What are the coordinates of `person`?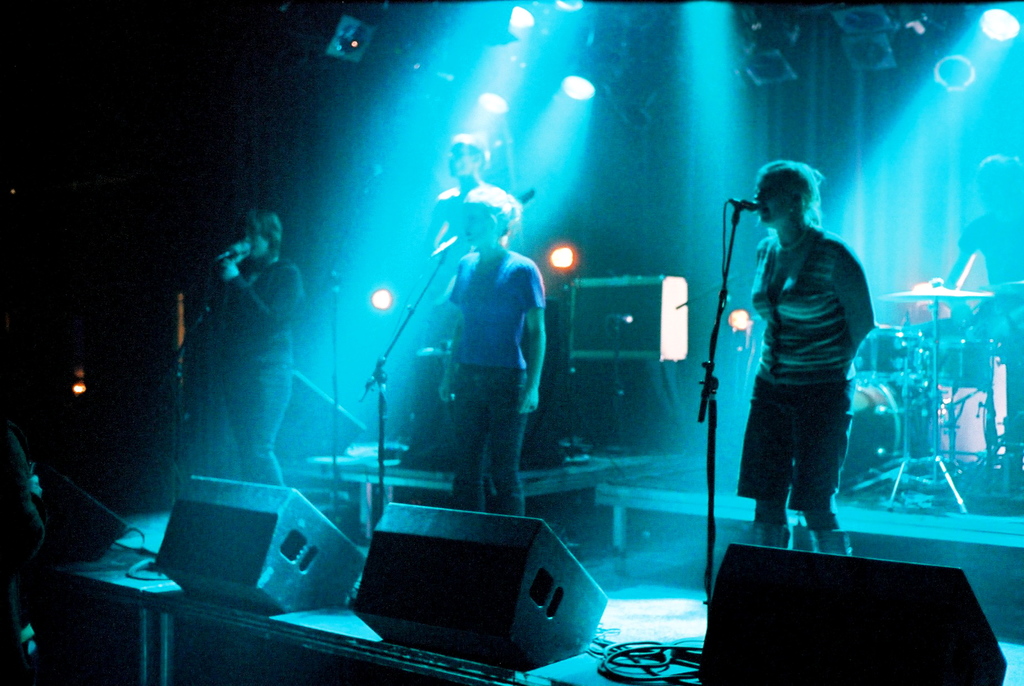
[737, 156, 873, 552].
